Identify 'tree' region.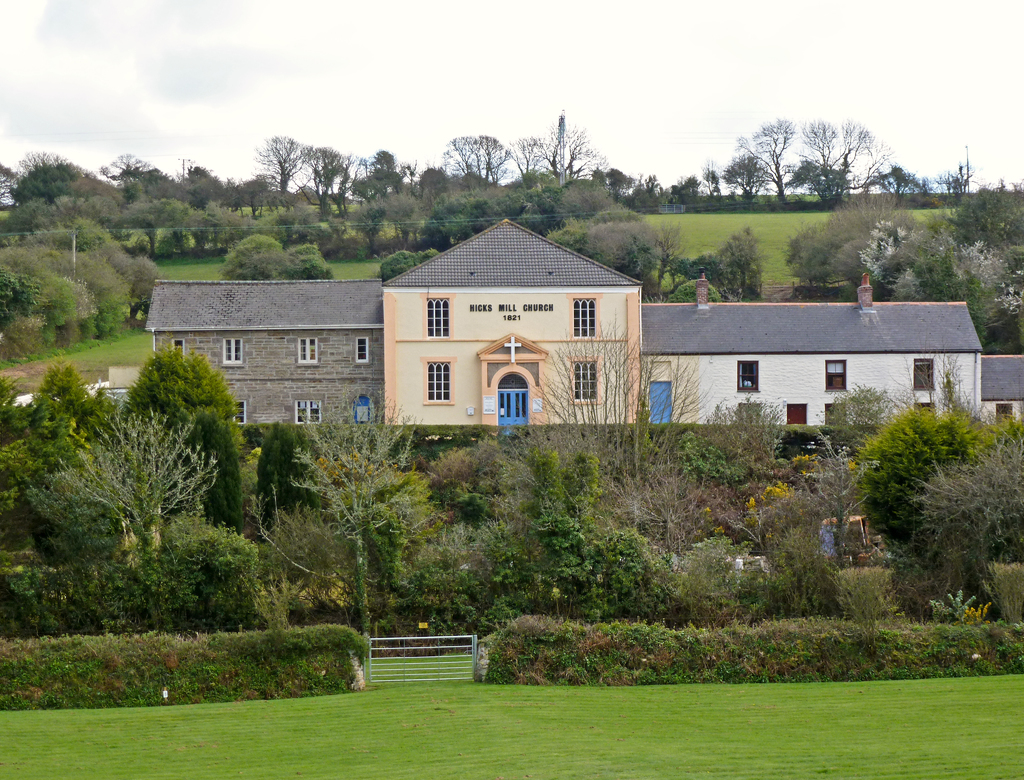
Region: locate(1, 404, 219, 562).
